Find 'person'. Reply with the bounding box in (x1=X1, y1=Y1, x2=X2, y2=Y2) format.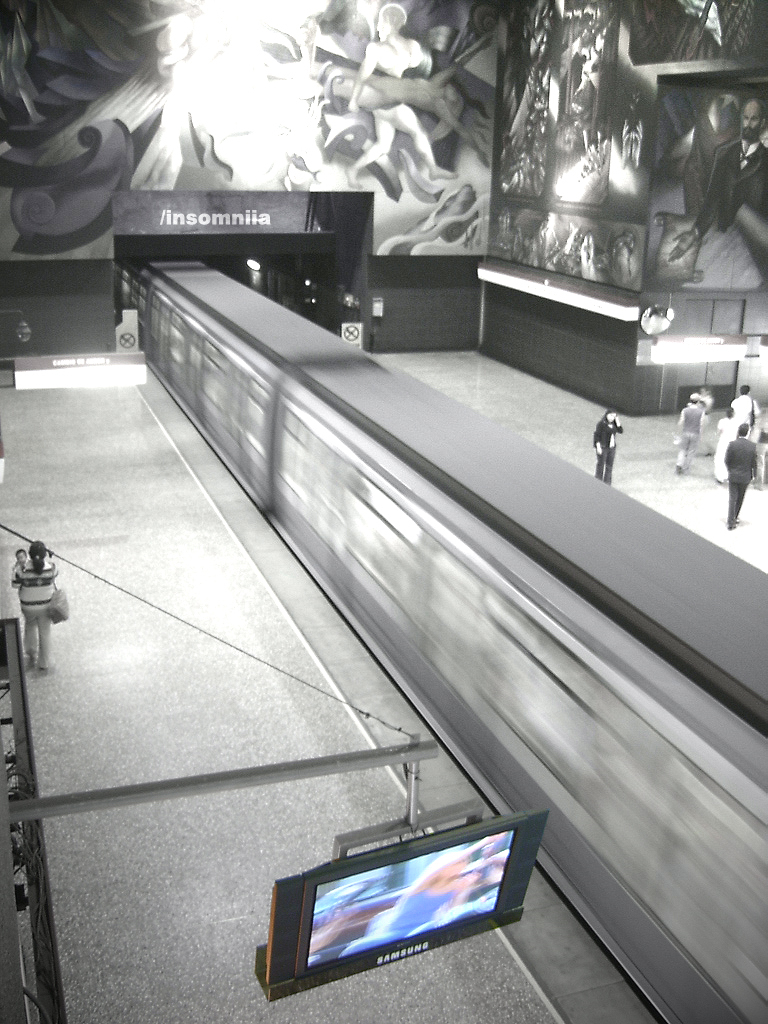
(x1=665, y1=98, x2=767, y2=263).
